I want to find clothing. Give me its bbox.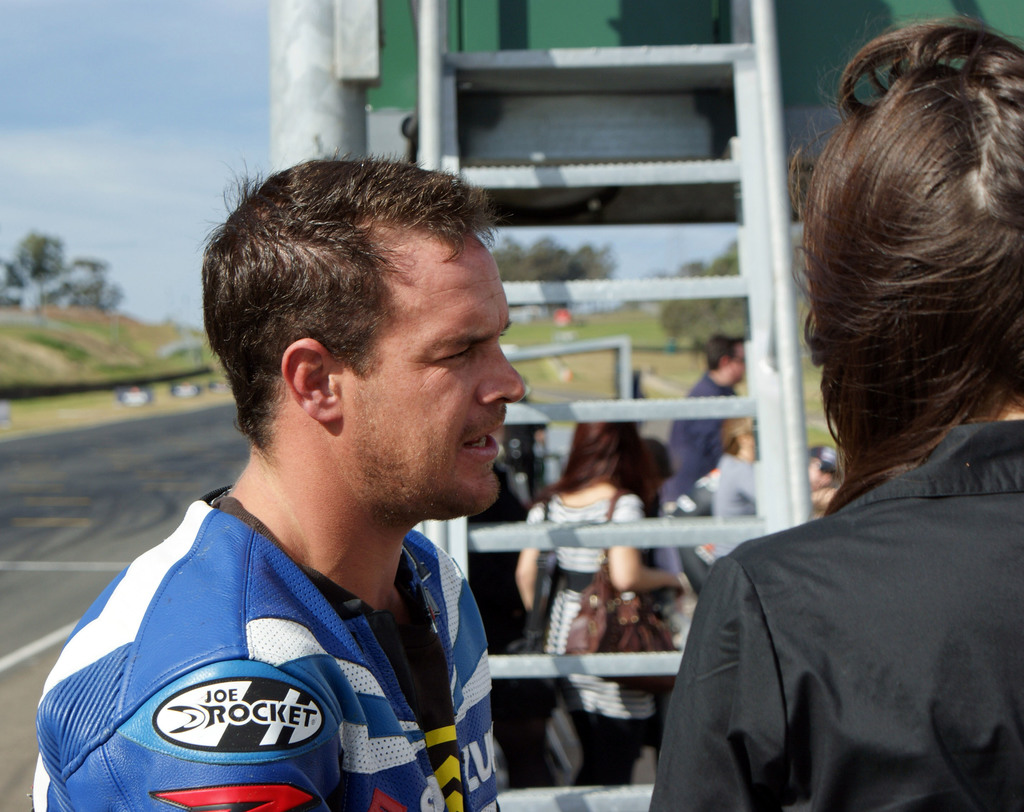
rect(34, 503, 496, 811).
